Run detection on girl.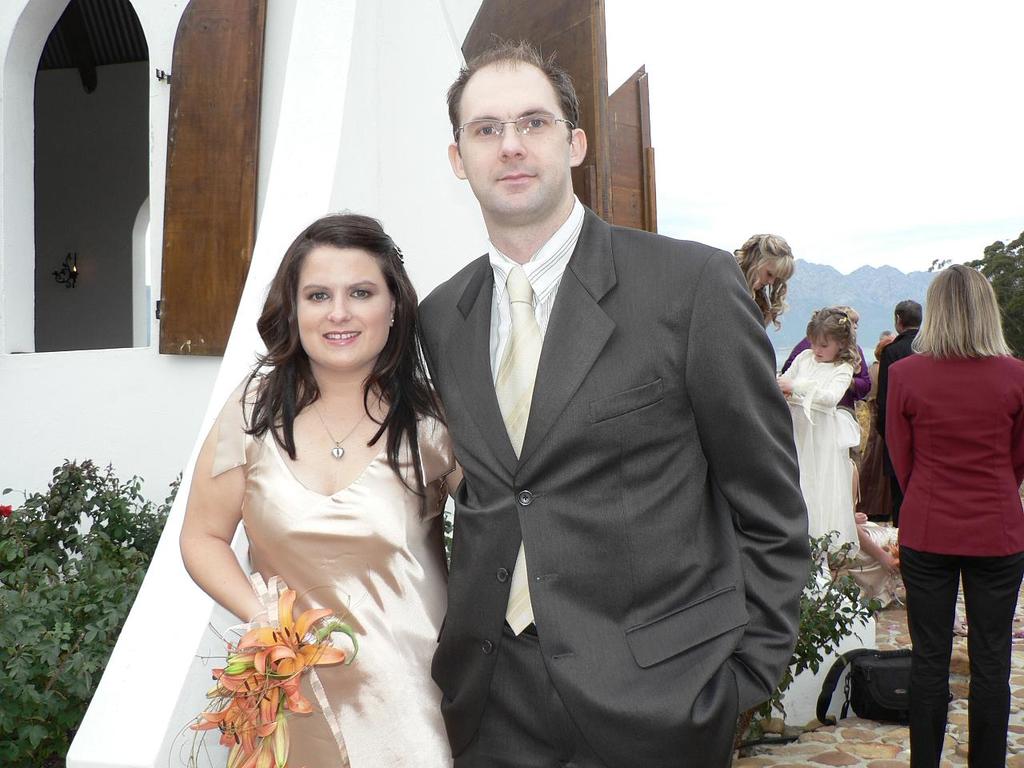
Result: box=[775, 306, 862, 577].
